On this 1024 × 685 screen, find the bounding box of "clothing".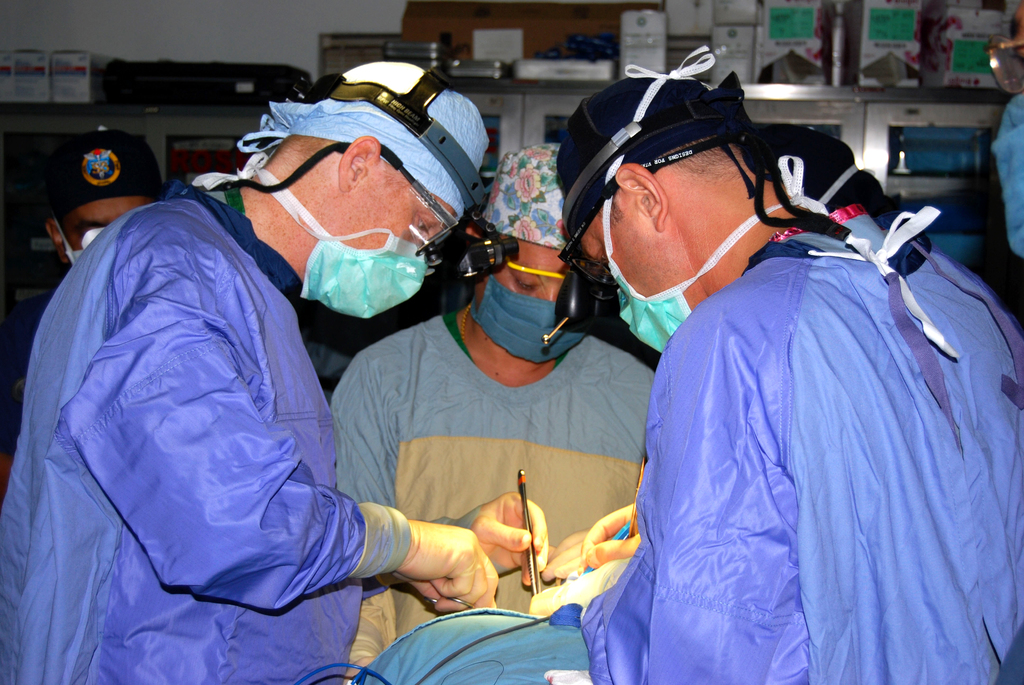
Bounding box: 821 193 1023 684.
